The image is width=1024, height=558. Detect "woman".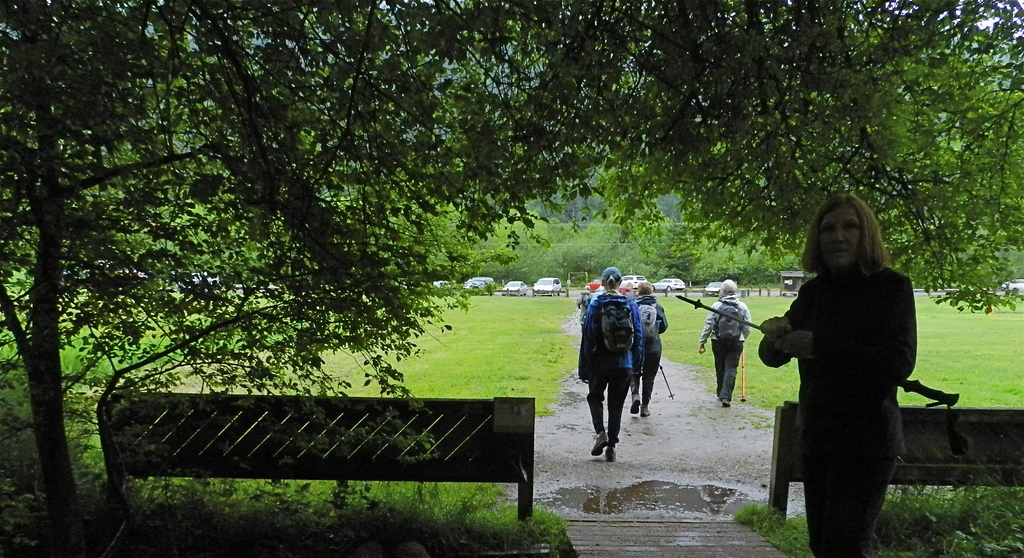
Detection: (x1=632, y1=276, x2=670, y2=422).
